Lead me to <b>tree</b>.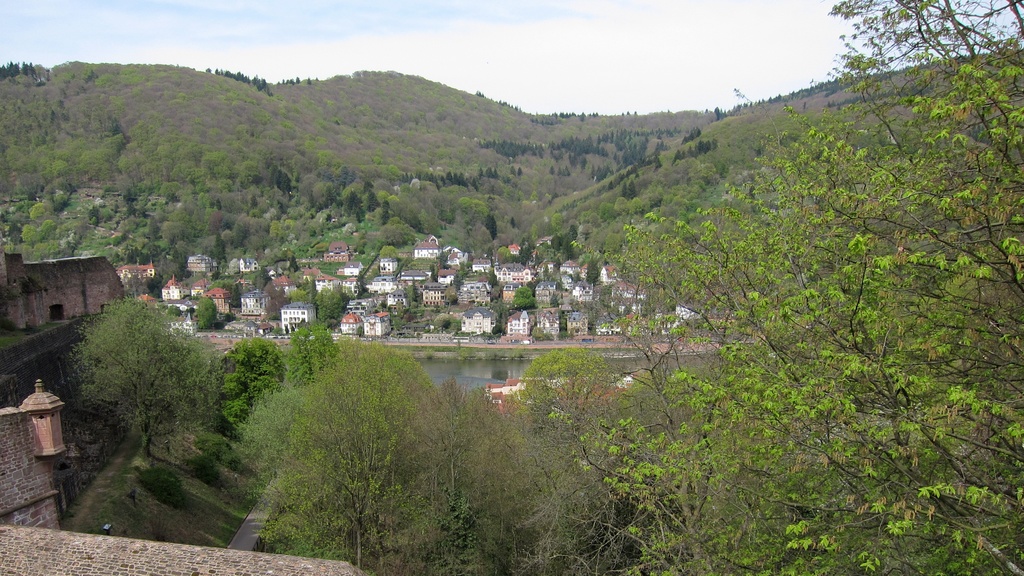
Lead to detection(484, 215, 497, 237).
